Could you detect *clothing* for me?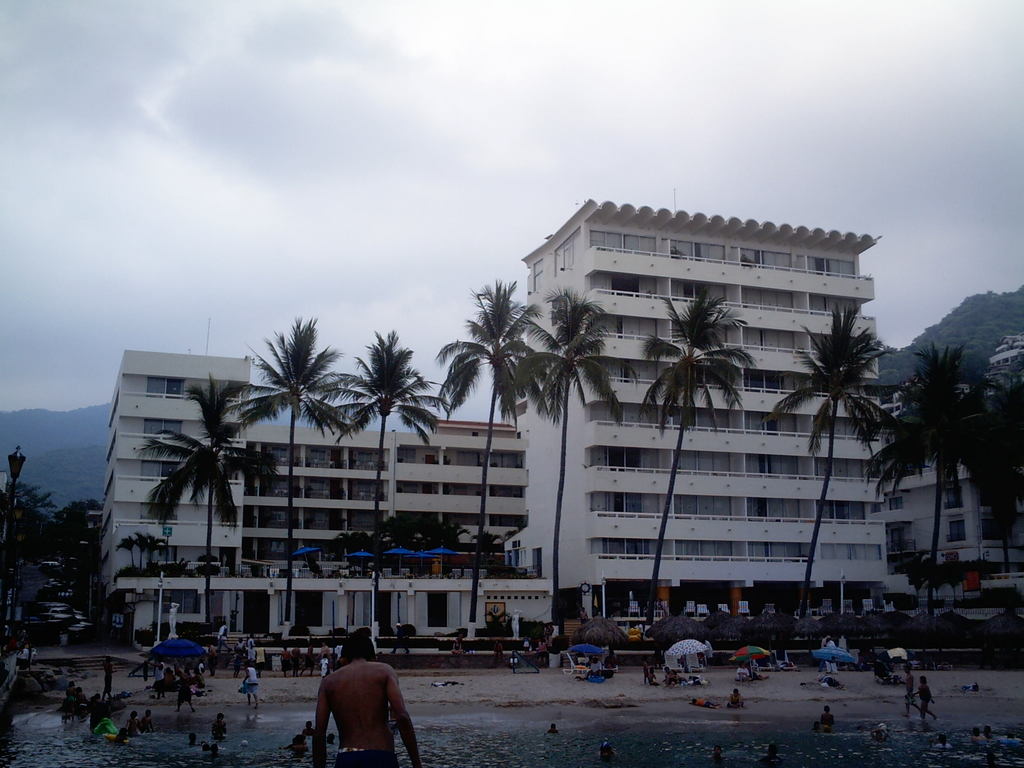
Detection result: Rect(250, 659, 259, 691).
